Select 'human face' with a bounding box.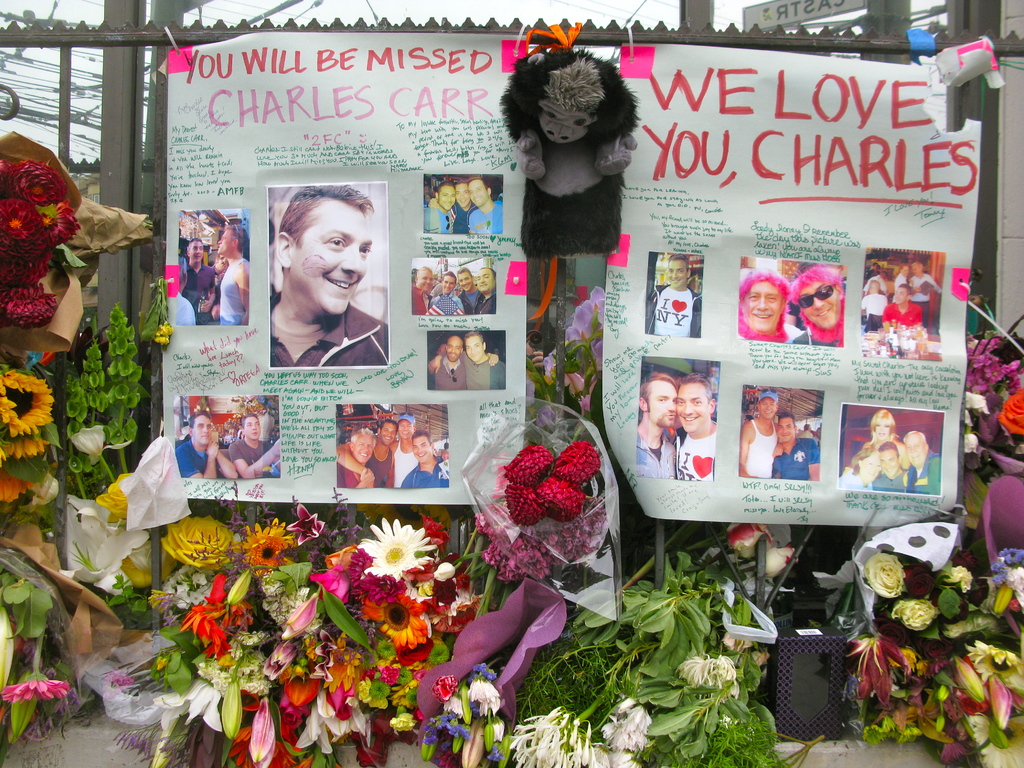
select_region(466, 336, 482, 358).
